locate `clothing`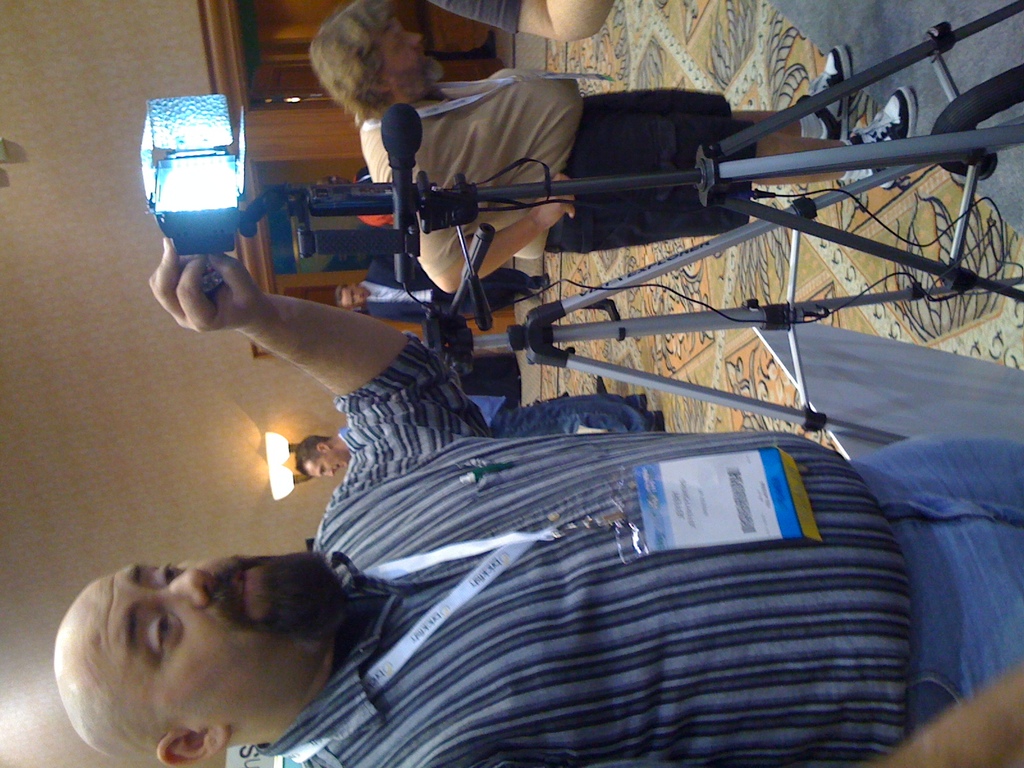
box(365, 261, 543, 328)
